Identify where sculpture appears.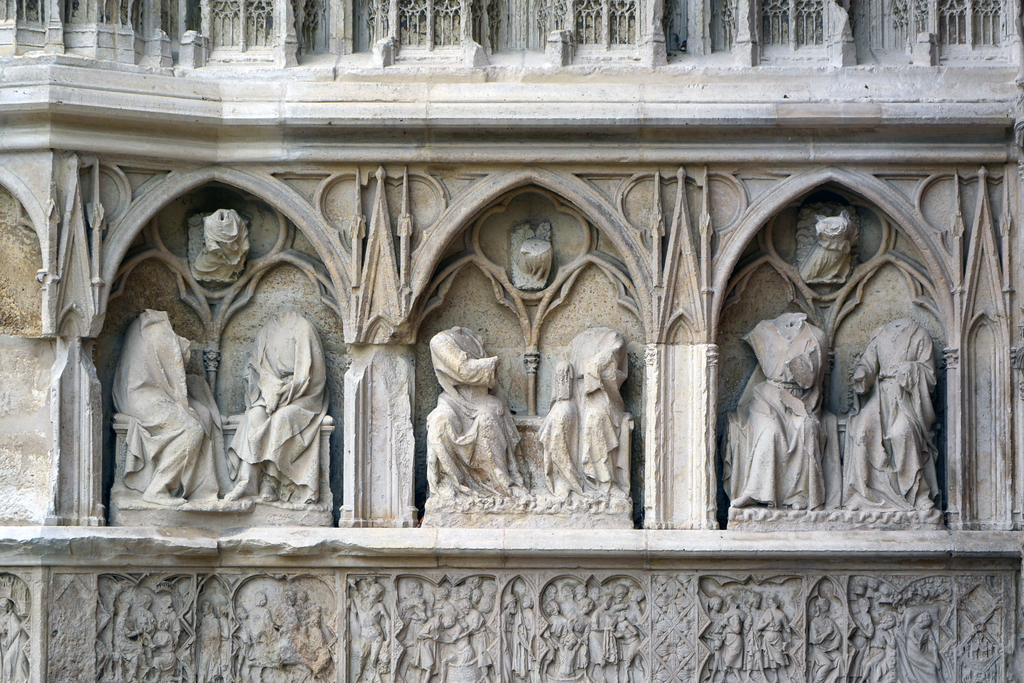
Appears at bbox=[518, 594, 541, 680].
